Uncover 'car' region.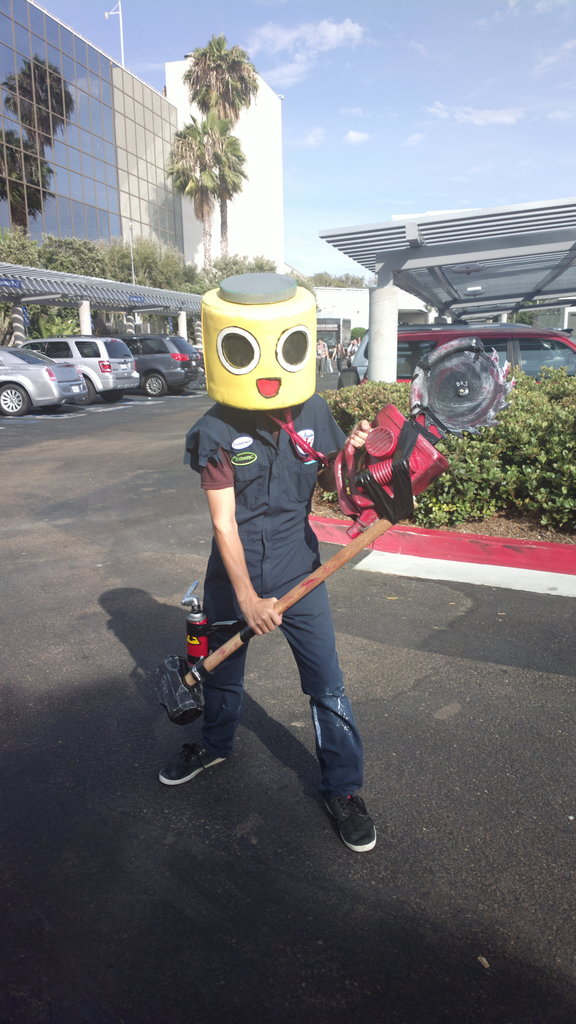
Uncovered: Rect(336, 322, 562, 390).
